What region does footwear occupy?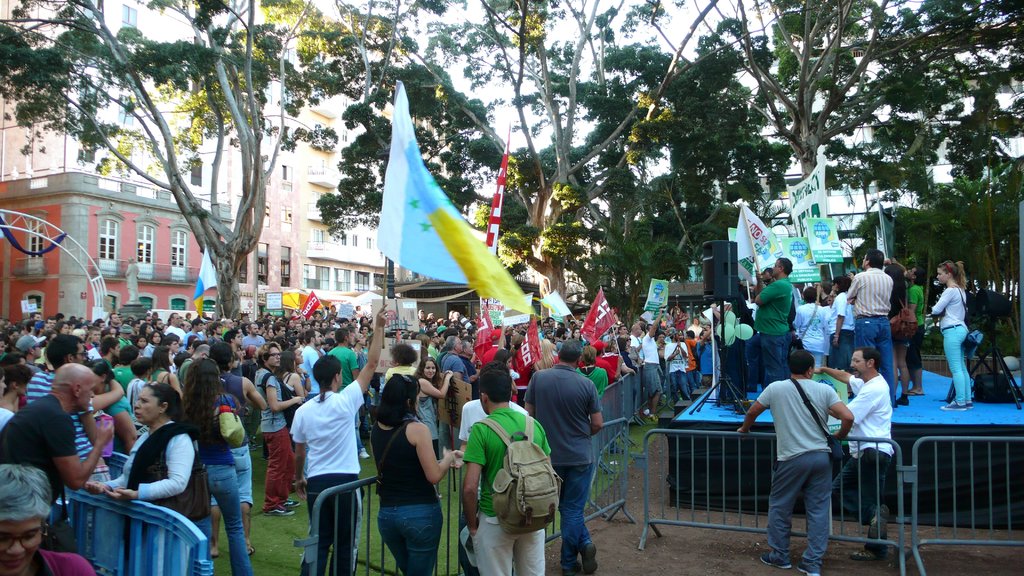
356:446:374:461.
